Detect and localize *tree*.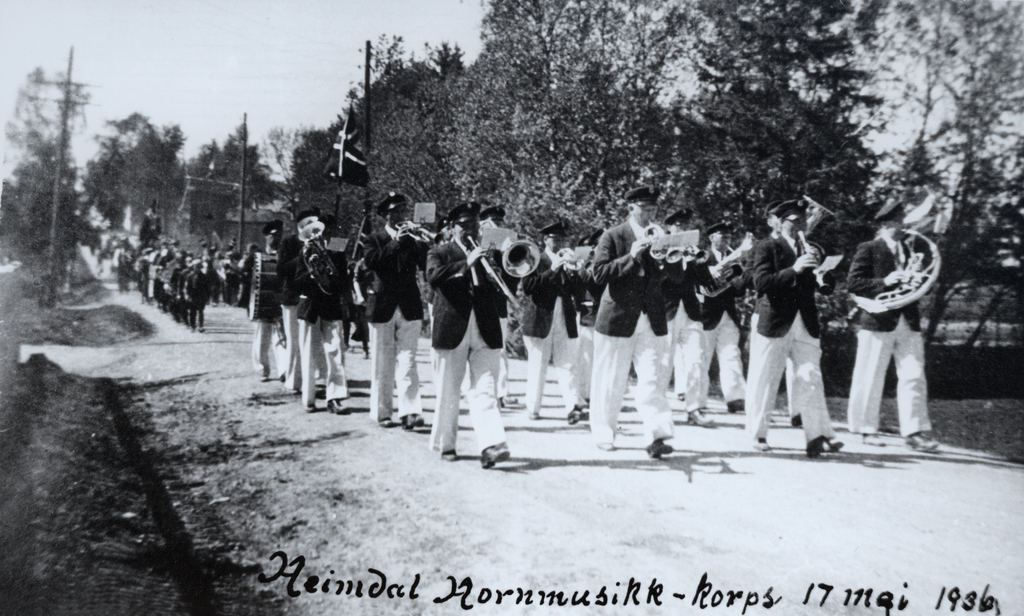
Localized at {"left": 258, "top": 115, "right": 300, "bottom": 202}.
